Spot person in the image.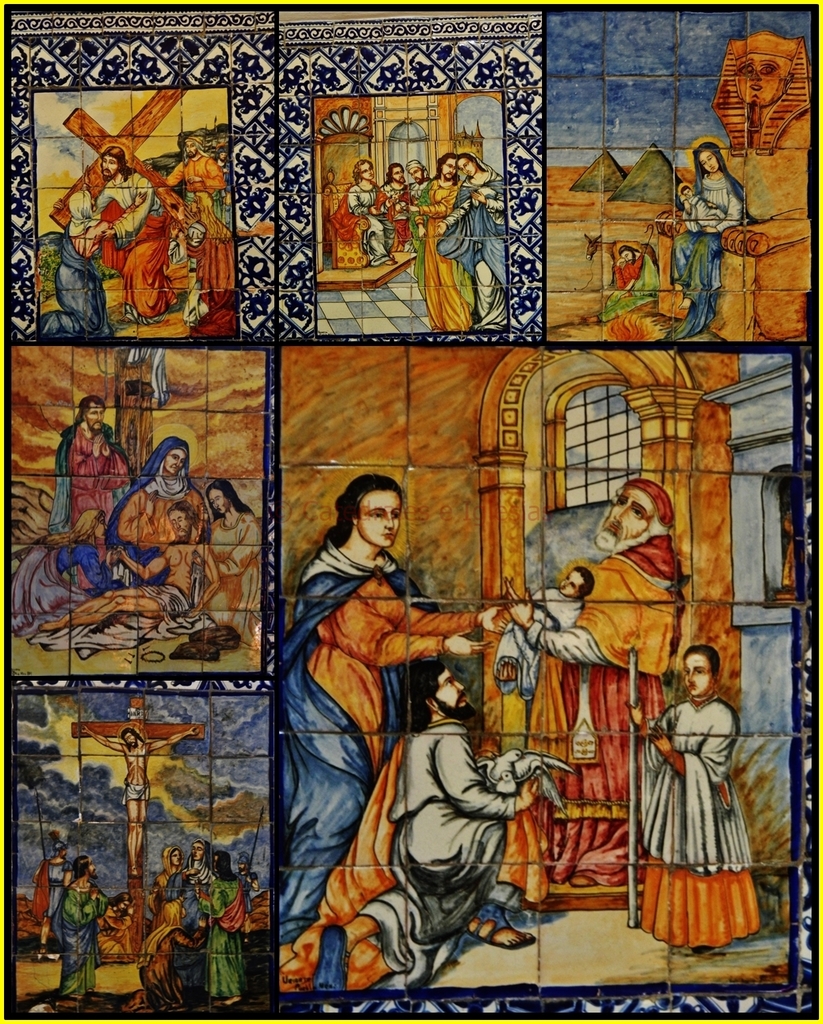
person found at (661,139,749,328).
